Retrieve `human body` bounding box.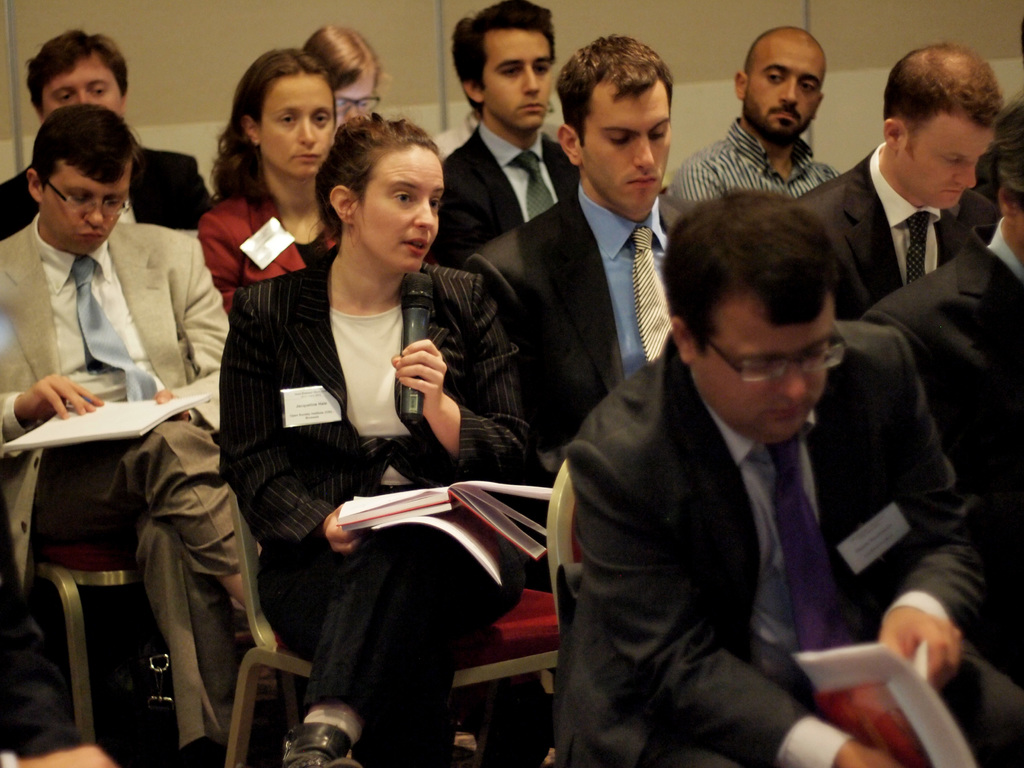
Bounding box: <box>669,19,841,209</box>.
